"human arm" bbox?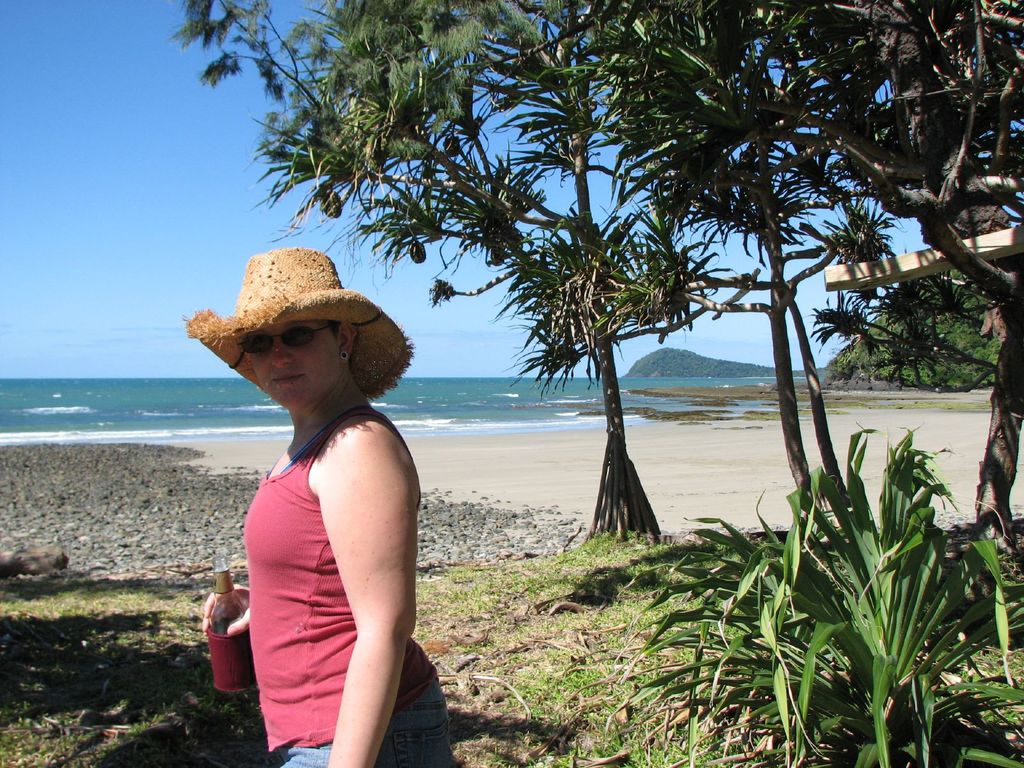
195 578 252 640
